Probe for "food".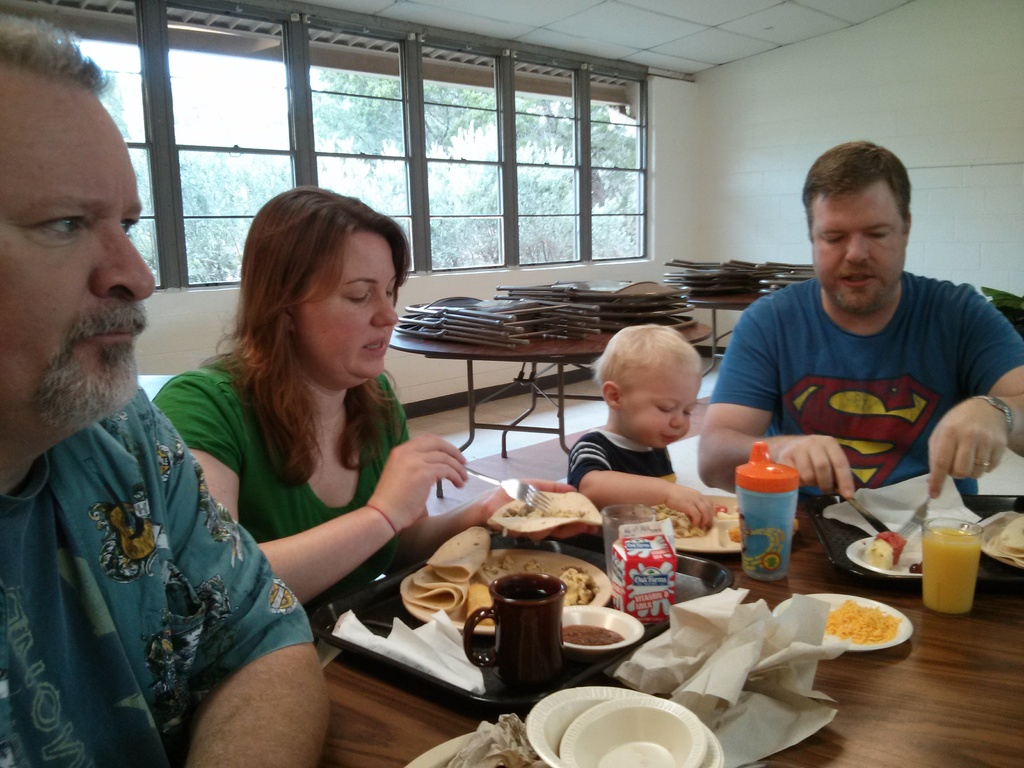
Probe result: <region>481, 553, 555, 583</region>.
